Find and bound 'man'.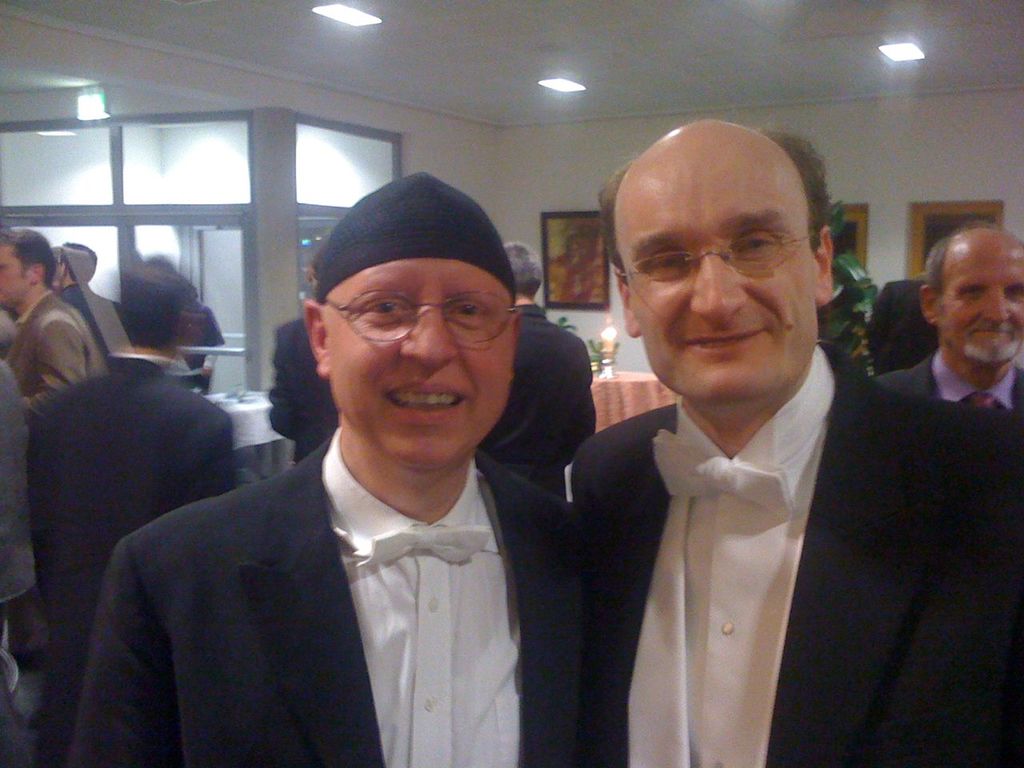
Bound: region(70, 171, 596, 767).
